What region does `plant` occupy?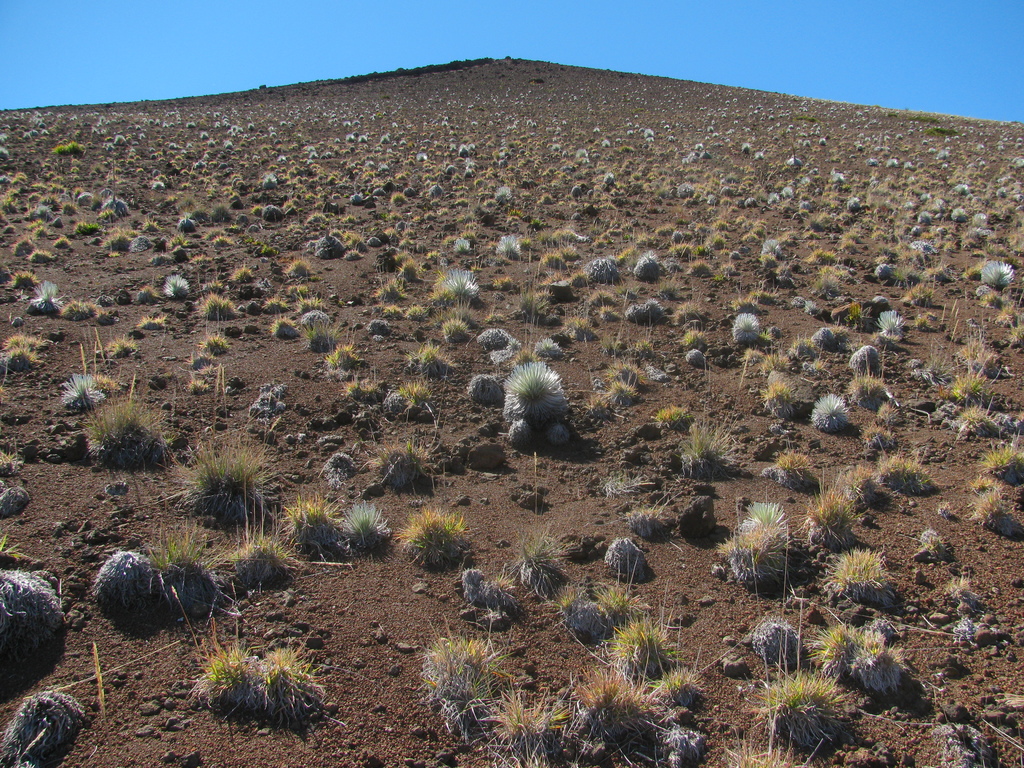
(423,172,435,182).
